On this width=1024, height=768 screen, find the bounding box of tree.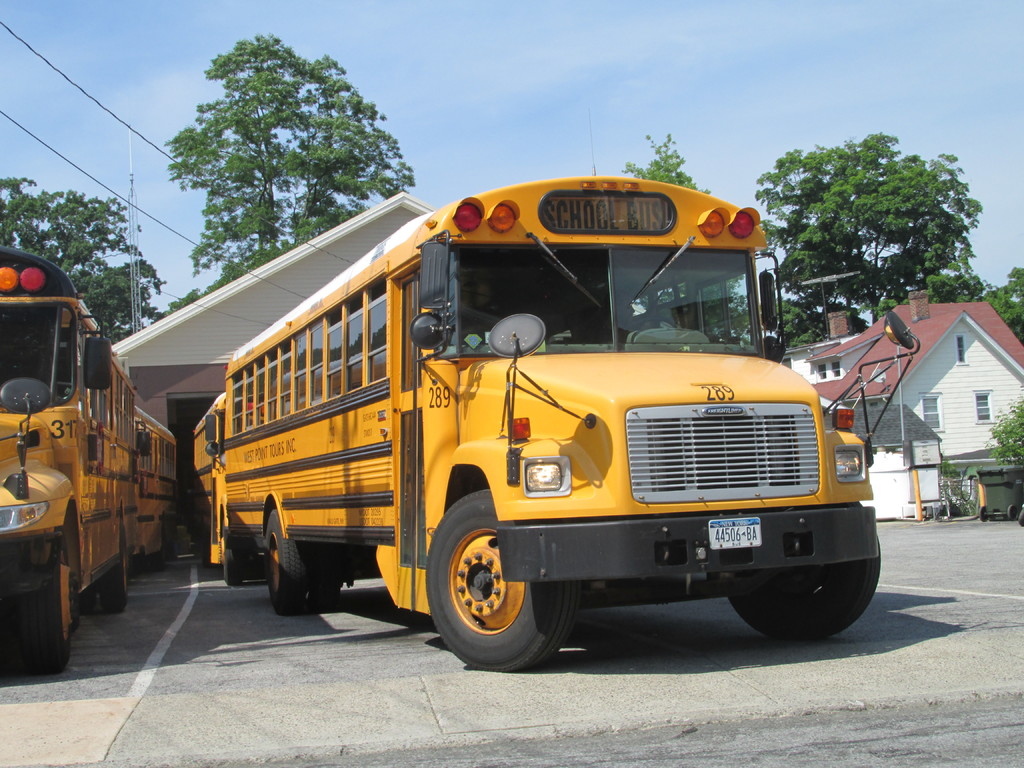
Bounding box: bbox=[757, 135, 991, 355].
